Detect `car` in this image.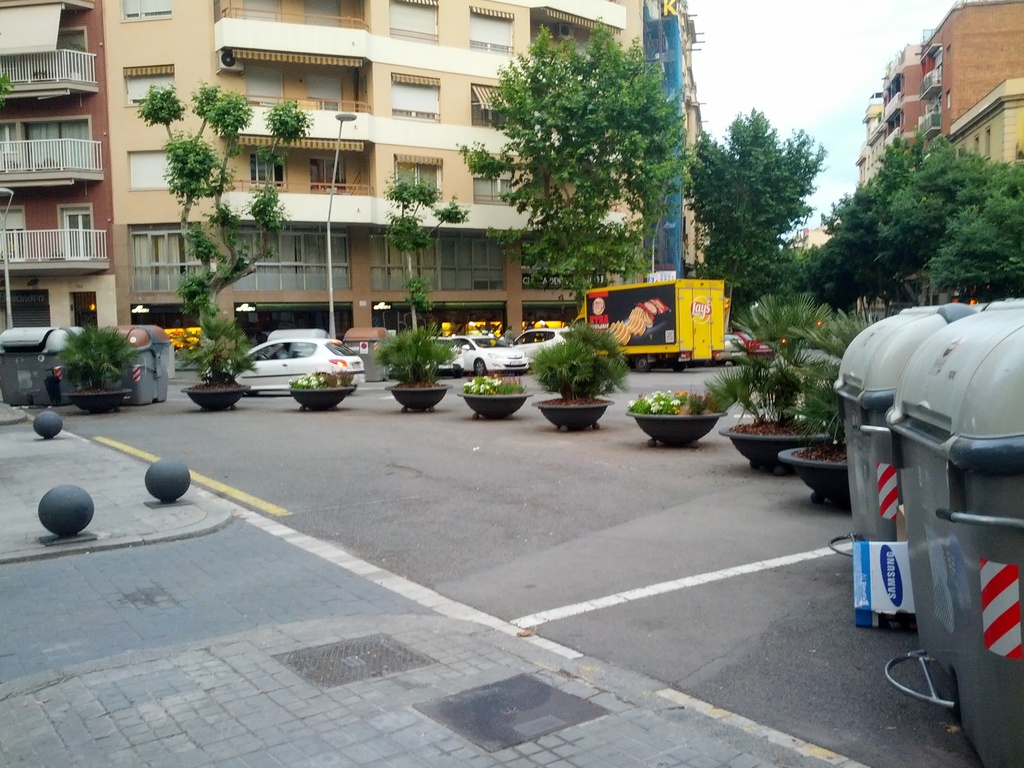
Detection: rect(417, 337, 461, 377).
